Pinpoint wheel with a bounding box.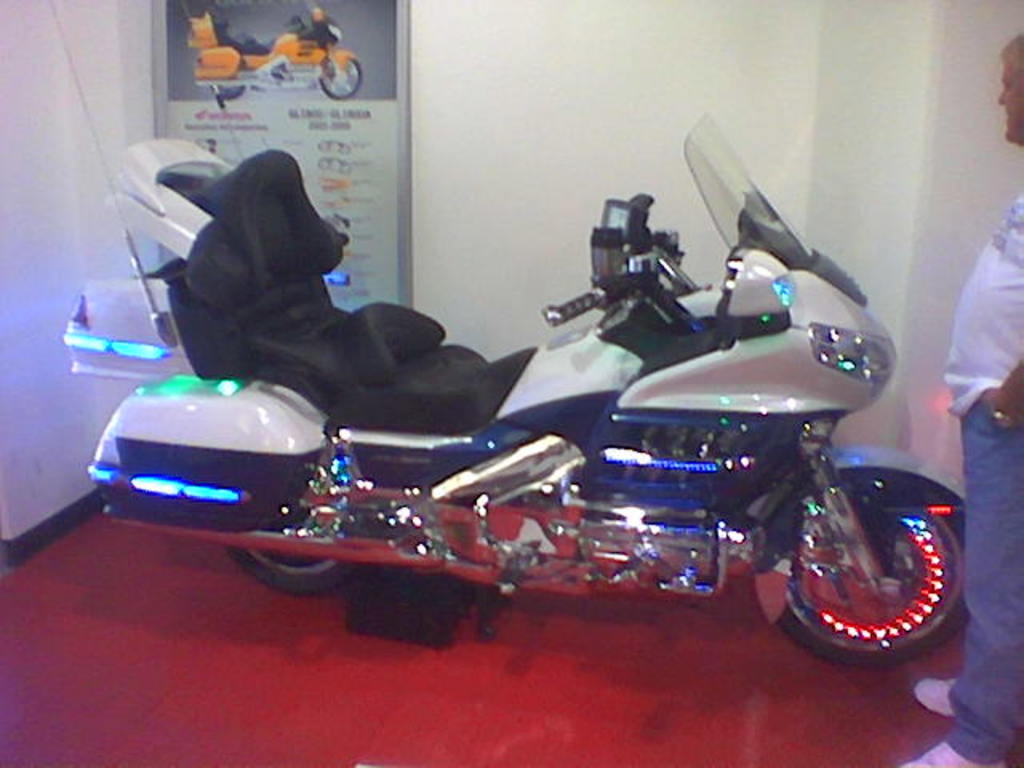
locate(227, 502, 358, 597).
